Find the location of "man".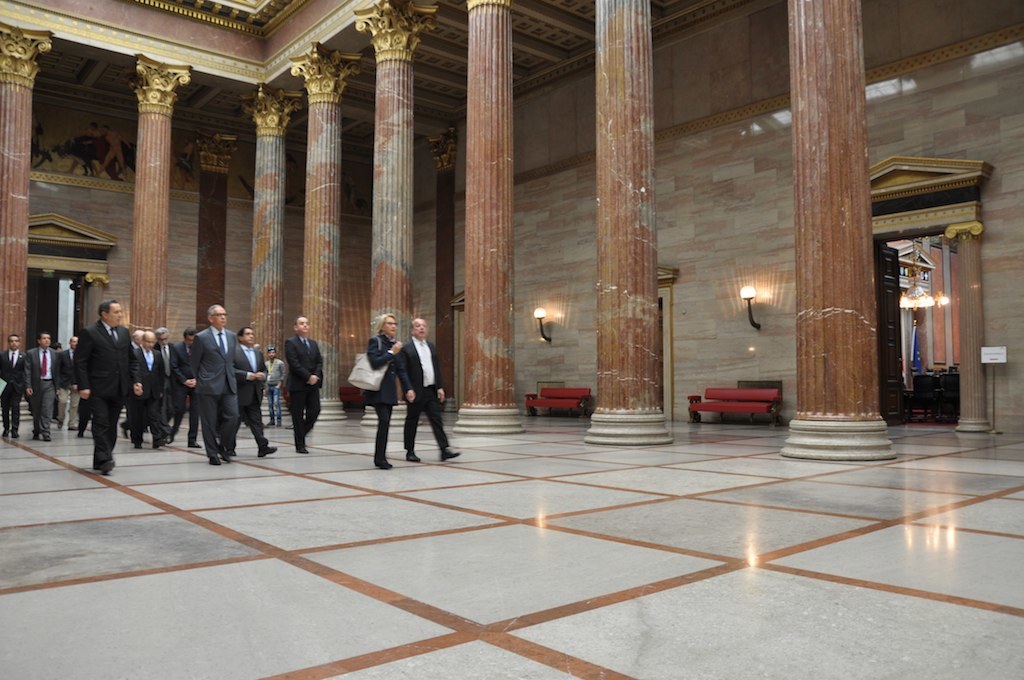
Location: (x1=409, y1=318, x2=462, y2=463).
